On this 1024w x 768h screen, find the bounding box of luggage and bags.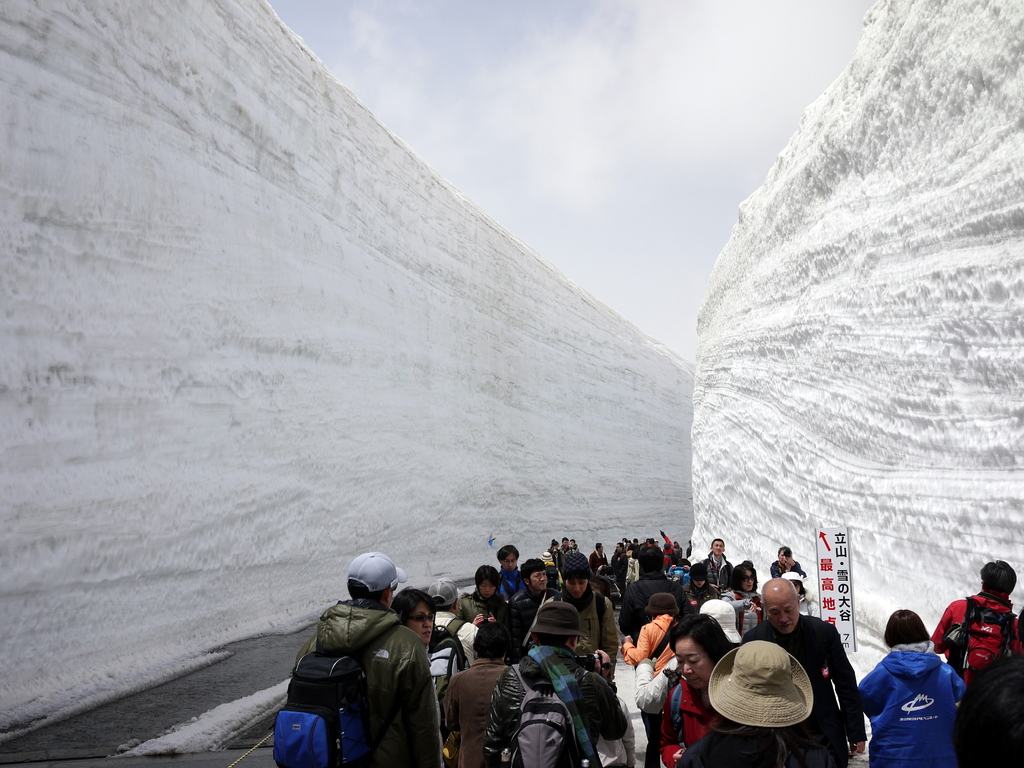
Bounding box: detection(543, 564, 560, 598).
